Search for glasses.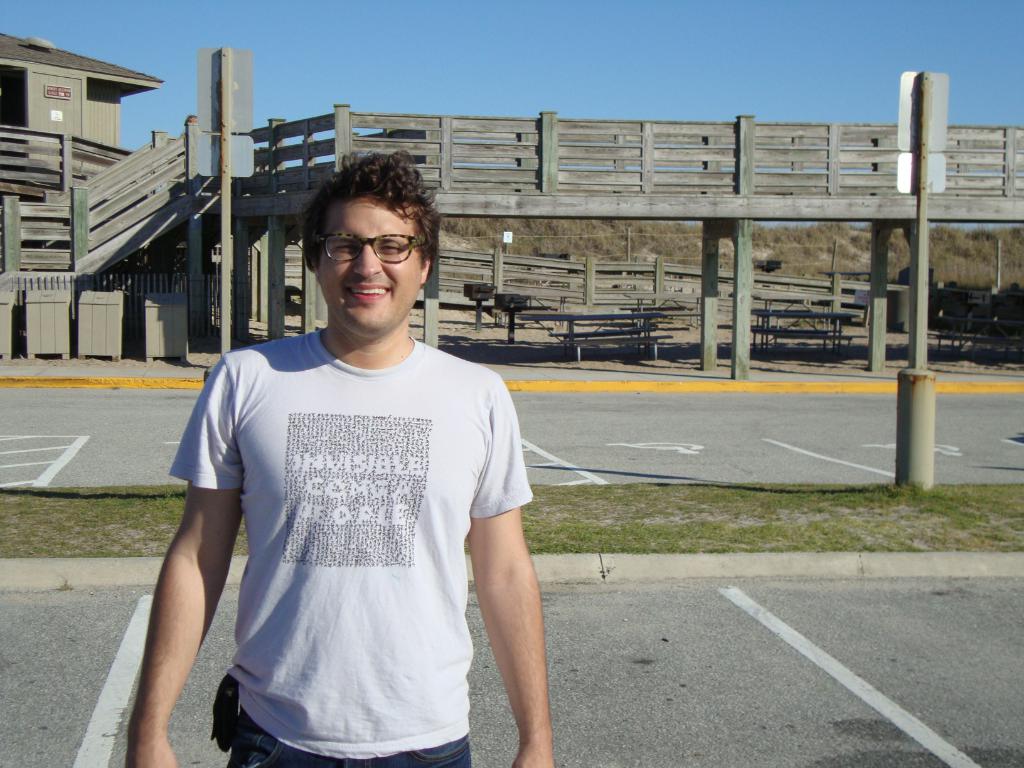
Found at (290,215,420,269).
